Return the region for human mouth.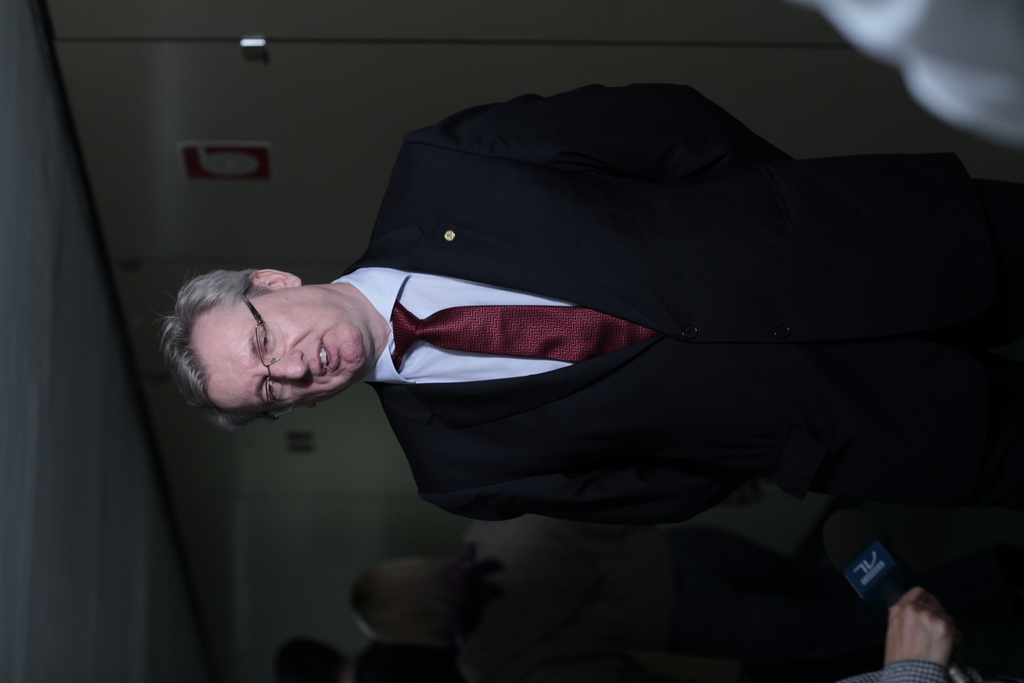
(319,337,336,378).
